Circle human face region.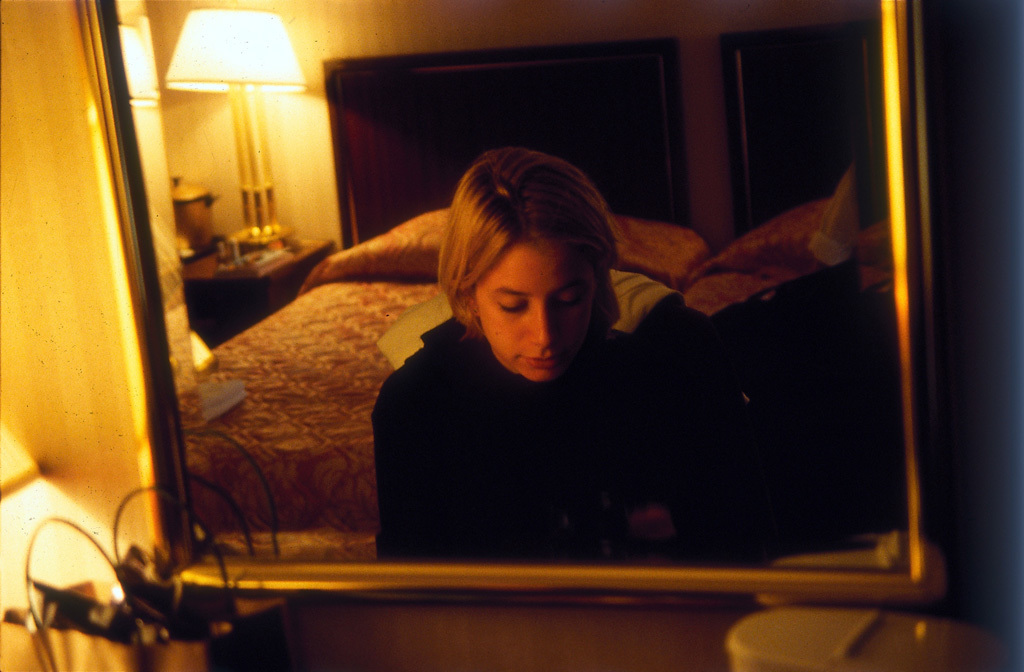
Region: 475,230,602,387.
